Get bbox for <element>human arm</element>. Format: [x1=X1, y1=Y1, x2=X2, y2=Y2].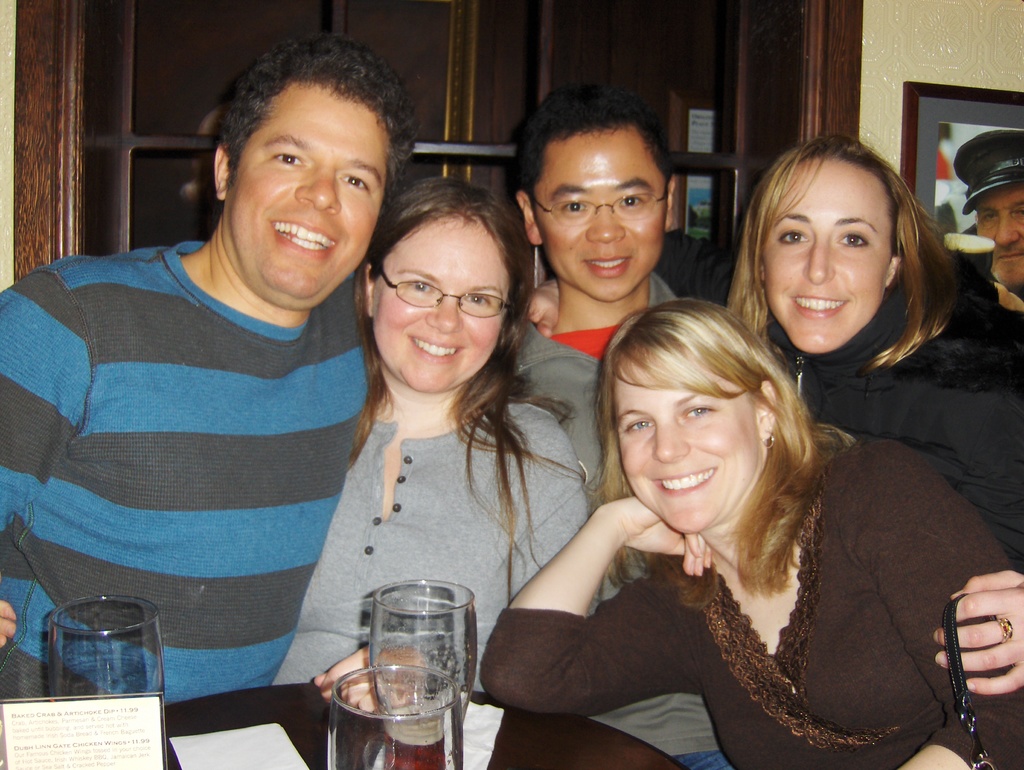
[x1=523, y1=275, x2=560, y2=340].
